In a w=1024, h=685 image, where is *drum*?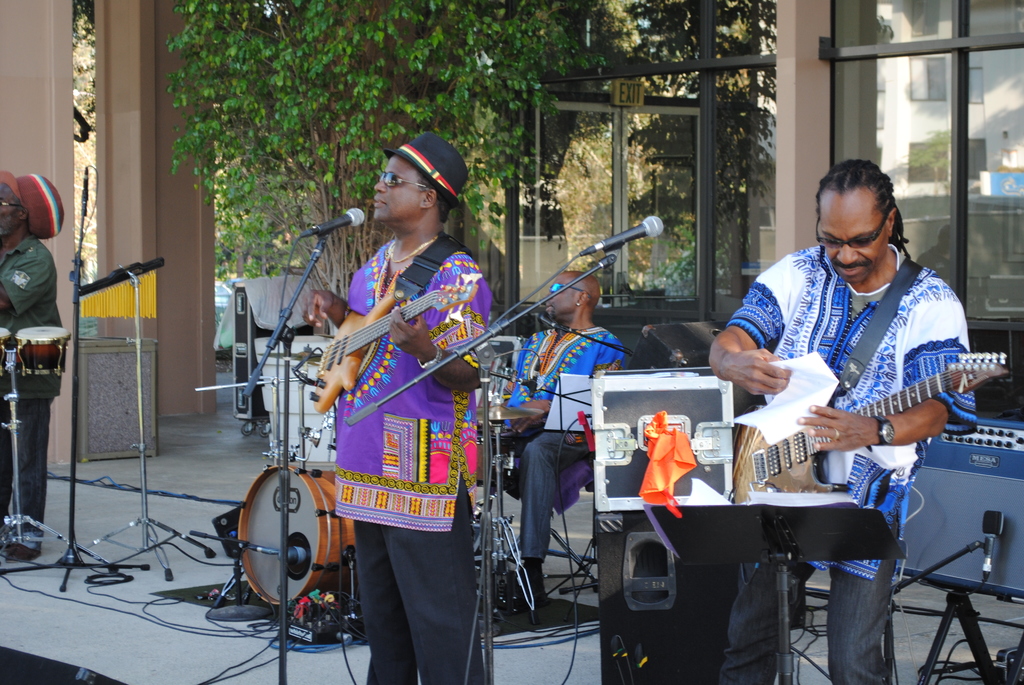
bbox=(1, 326, 10, 378).
